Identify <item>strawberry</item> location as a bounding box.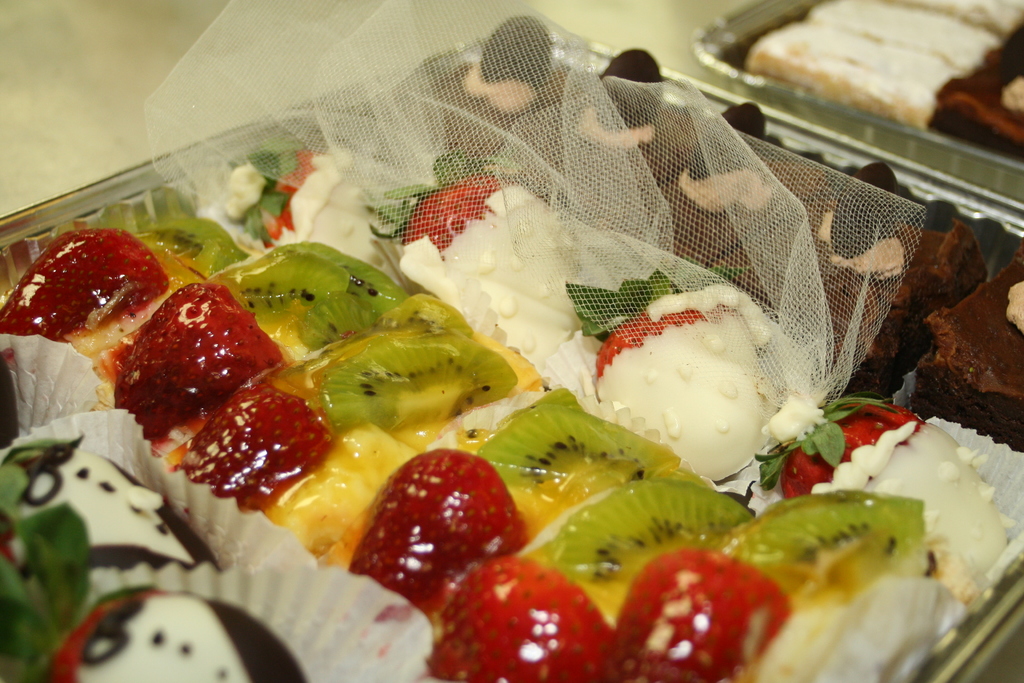
214 142 374 260.
